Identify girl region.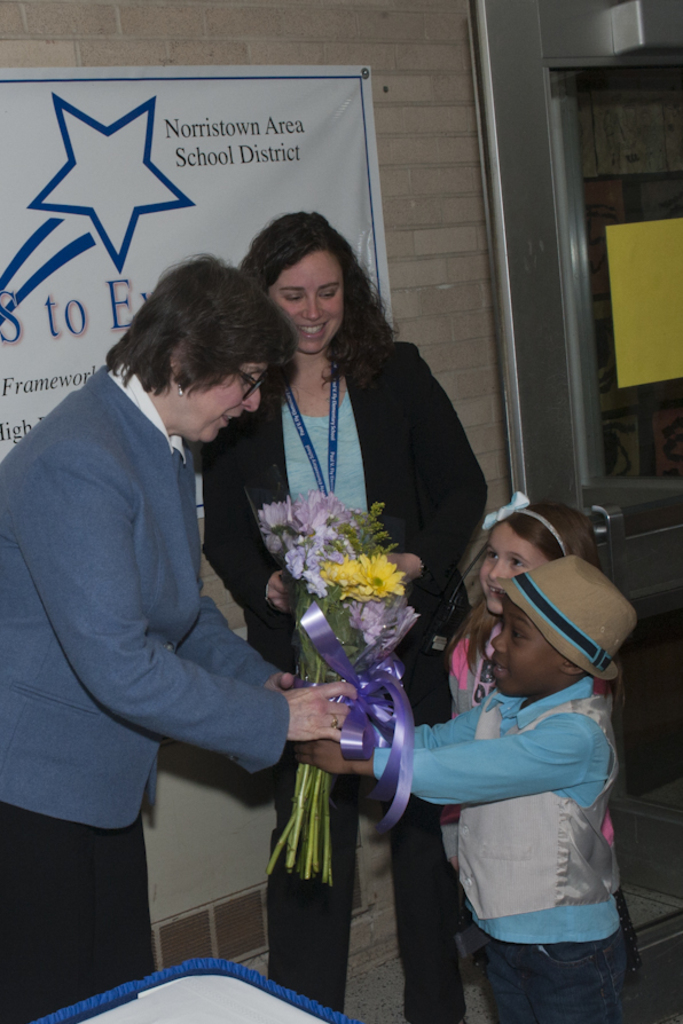
Region: BBox(433, 498, 604, 879).
